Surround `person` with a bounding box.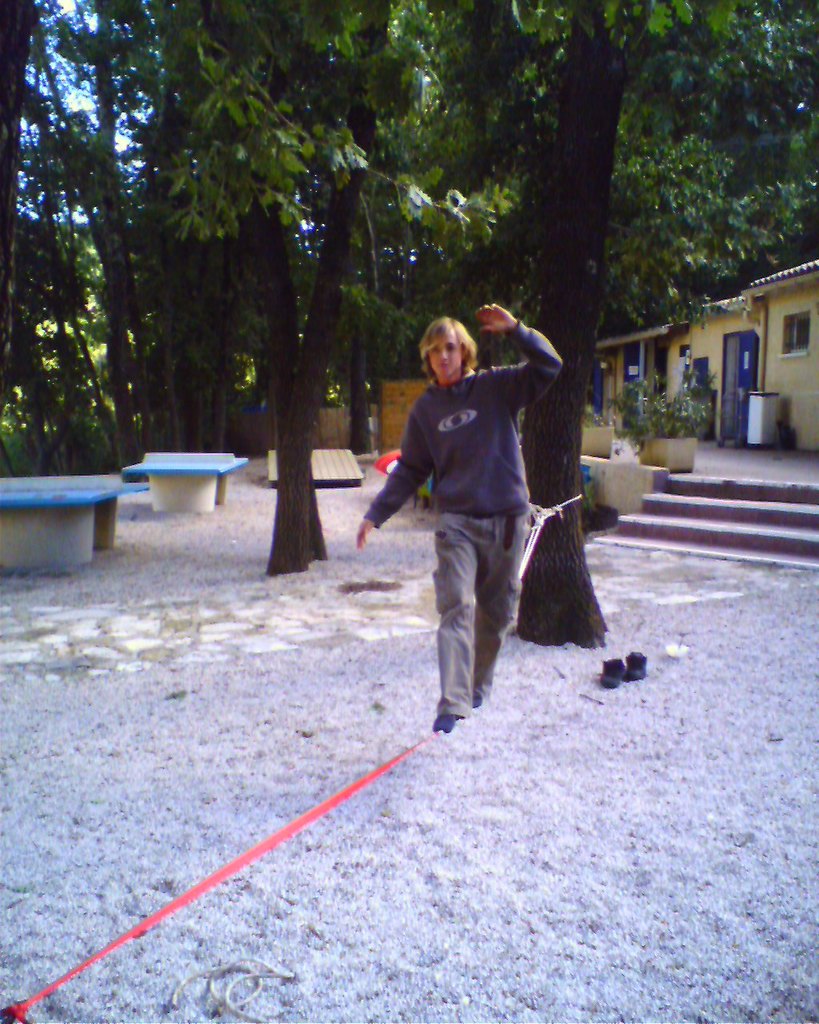
(left=359, top=301, right=567, bottom=732).
